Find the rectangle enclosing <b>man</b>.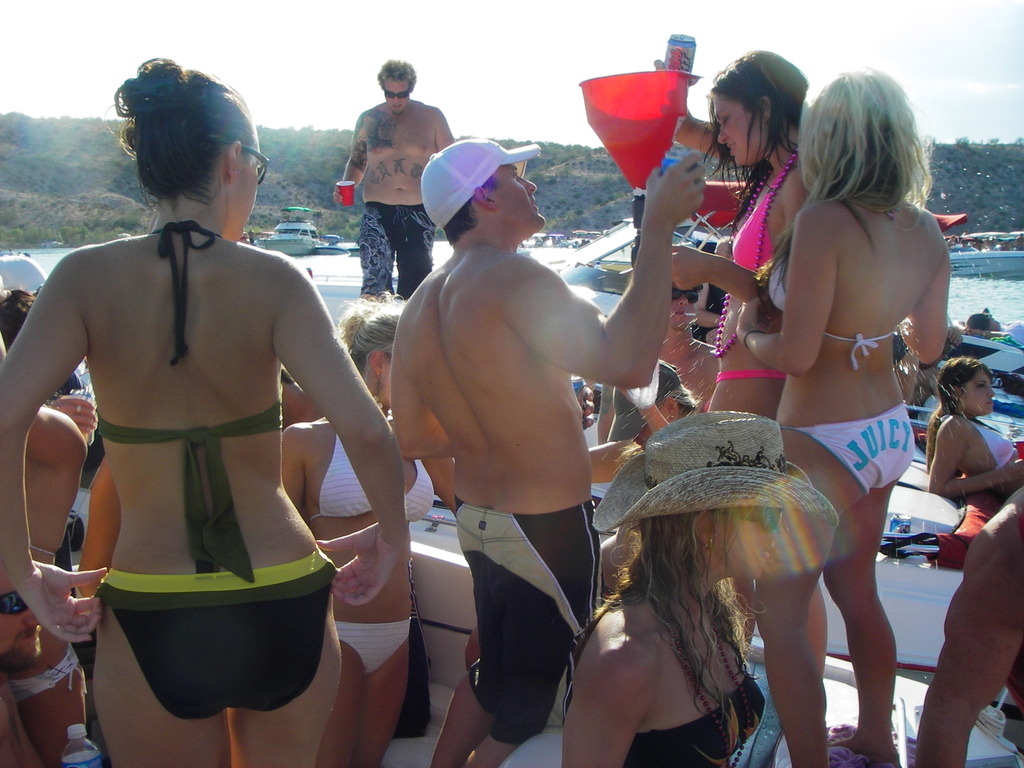
pyautogui.locateOnScreen(380, 150, 662, 767).
